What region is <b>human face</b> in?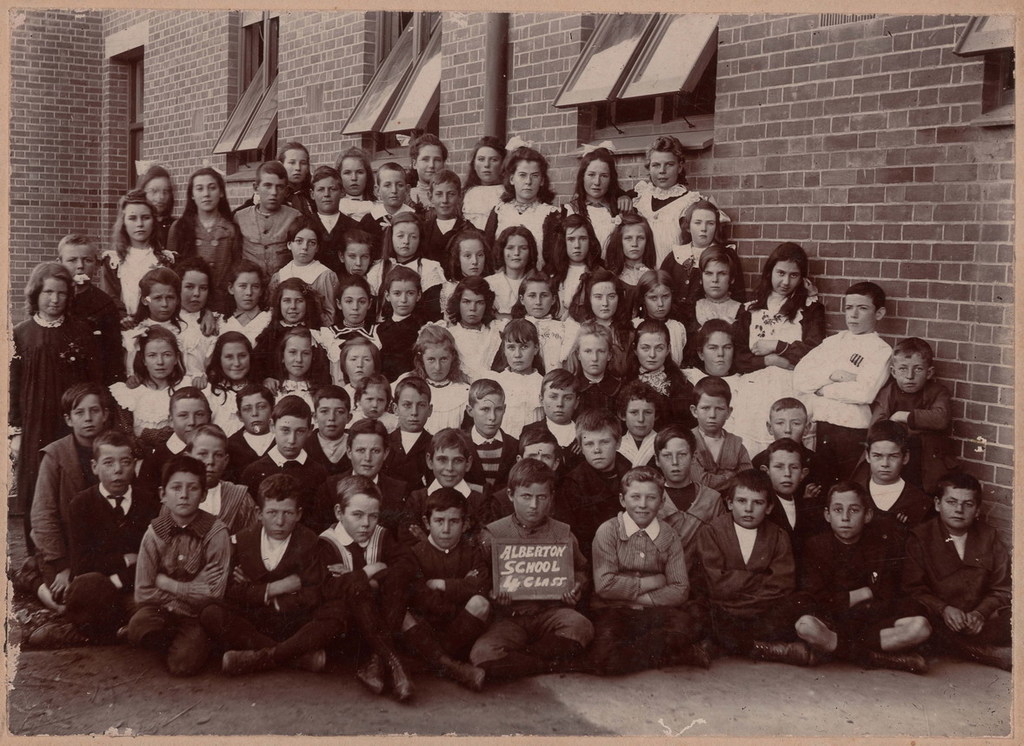
locate(185, 270, 209, 313).
